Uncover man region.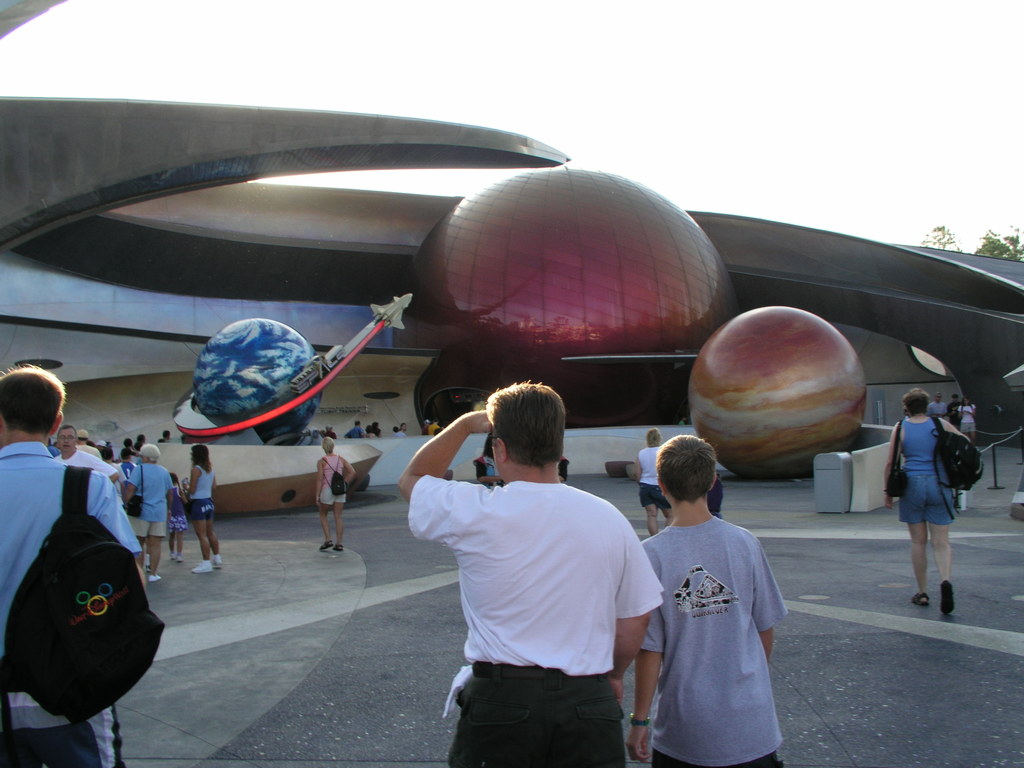
Uncovered: bbox=[328, 426, 337, 436].
